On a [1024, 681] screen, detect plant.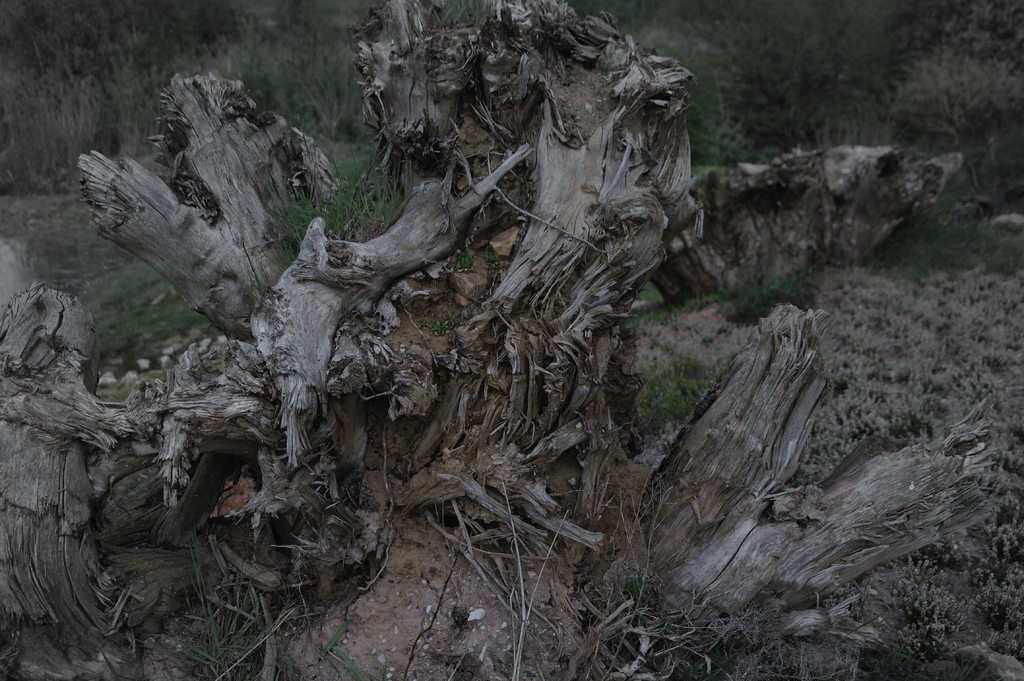
pyautogui.locateOnScreen(166, 558, 301, 680).
